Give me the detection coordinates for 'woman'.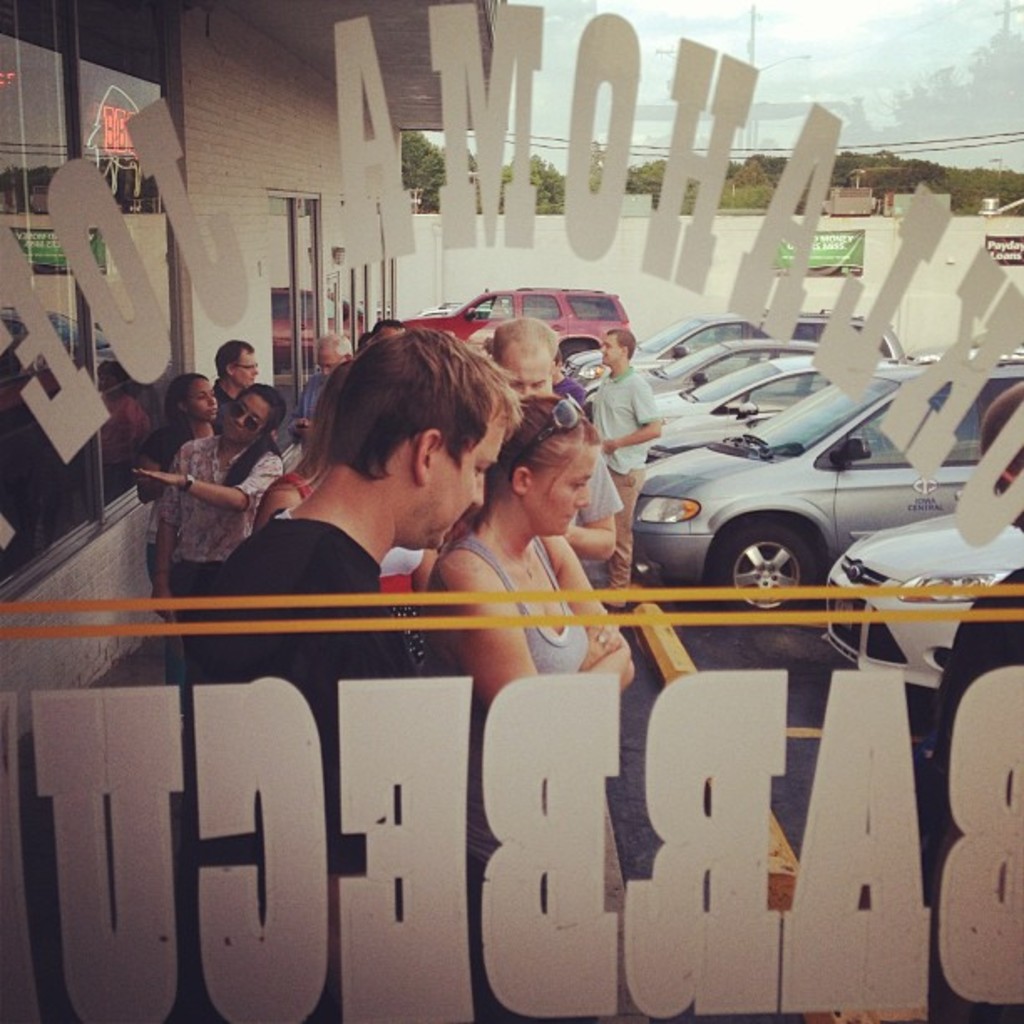
bbox=[124, 358, 226, 611].
